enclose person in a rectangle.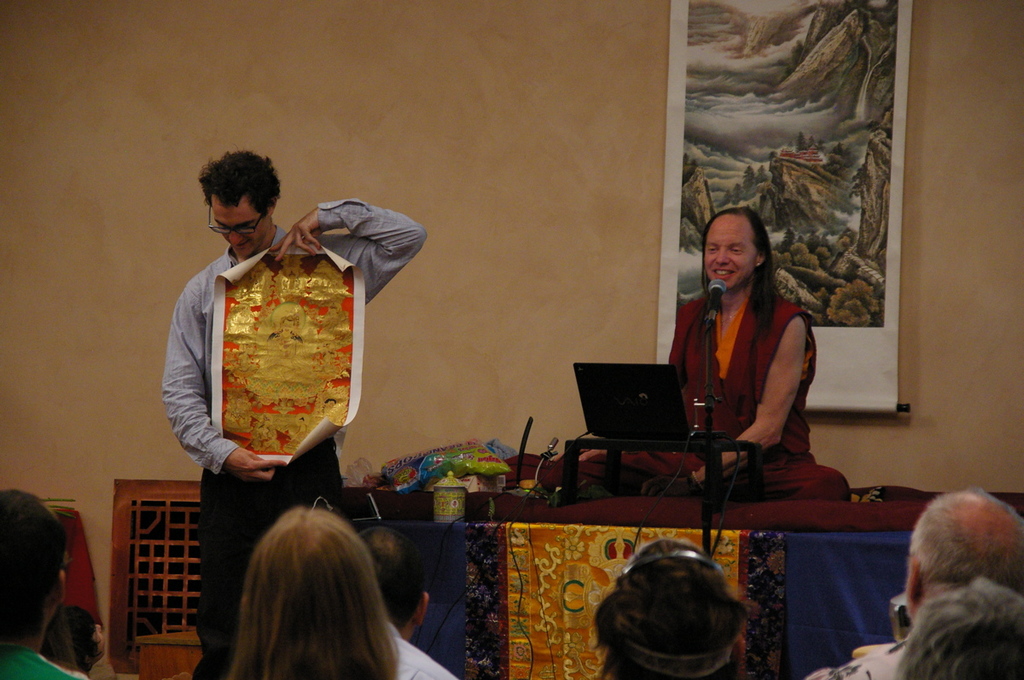
locate(230, 510, 395, 679).
